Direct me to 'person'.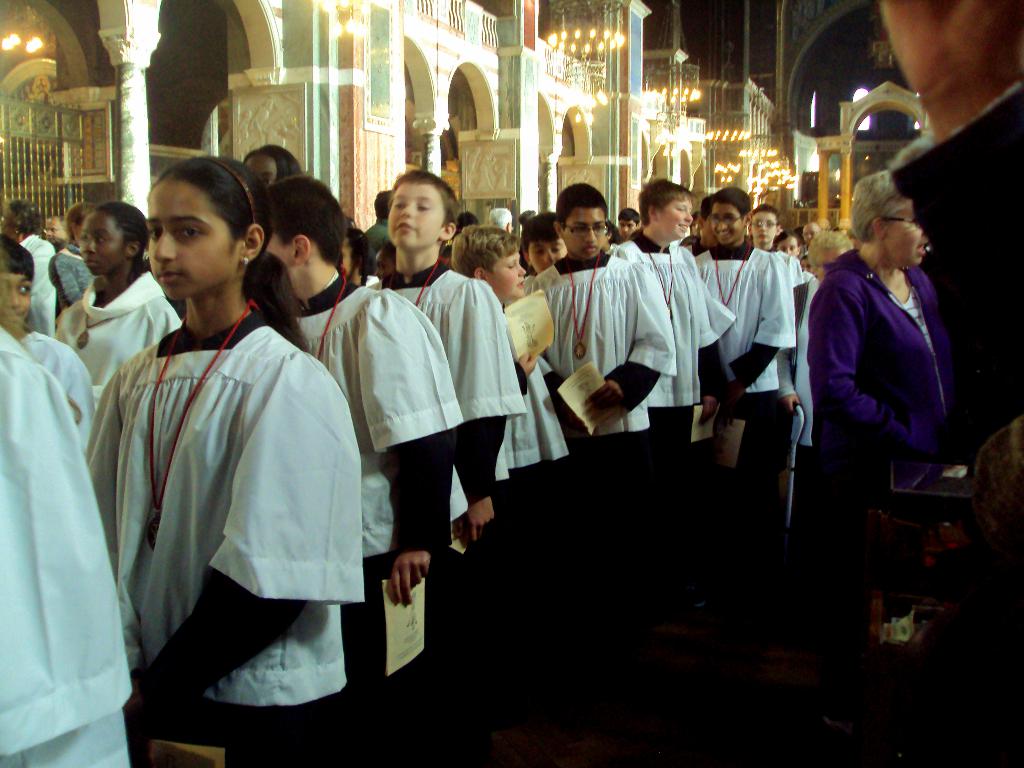
Direction: [616, 177, 723, 426].
